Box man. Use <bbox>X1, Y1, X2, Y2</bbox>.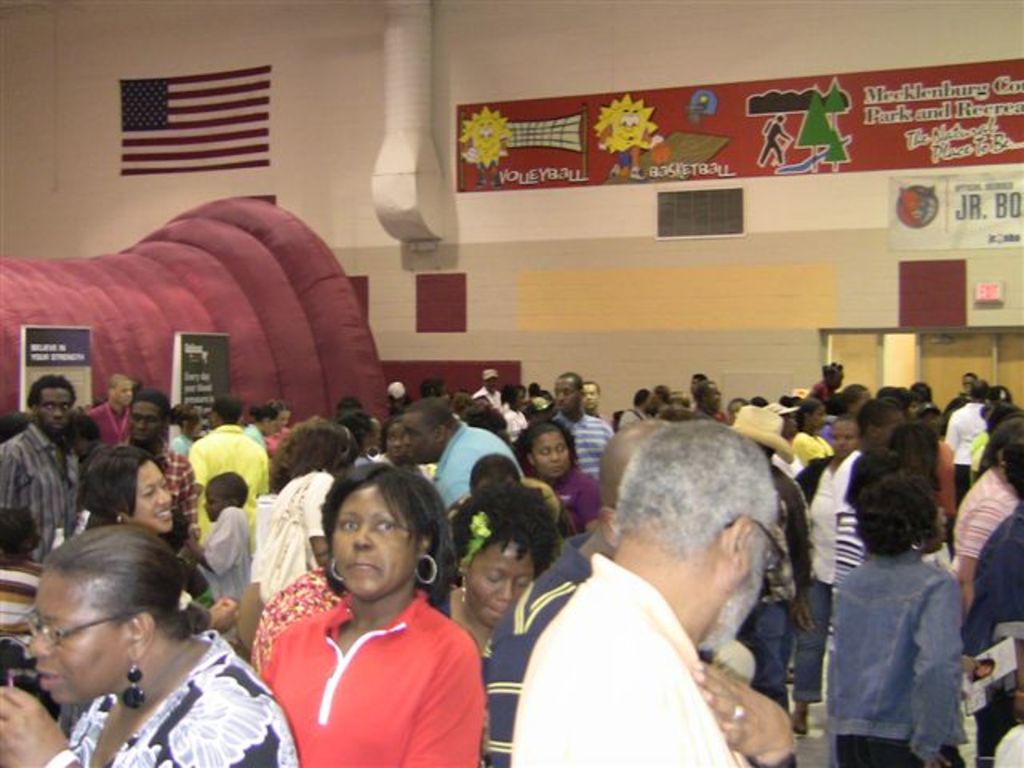
<bbox>120, 386, 205, 557</bbox>.
